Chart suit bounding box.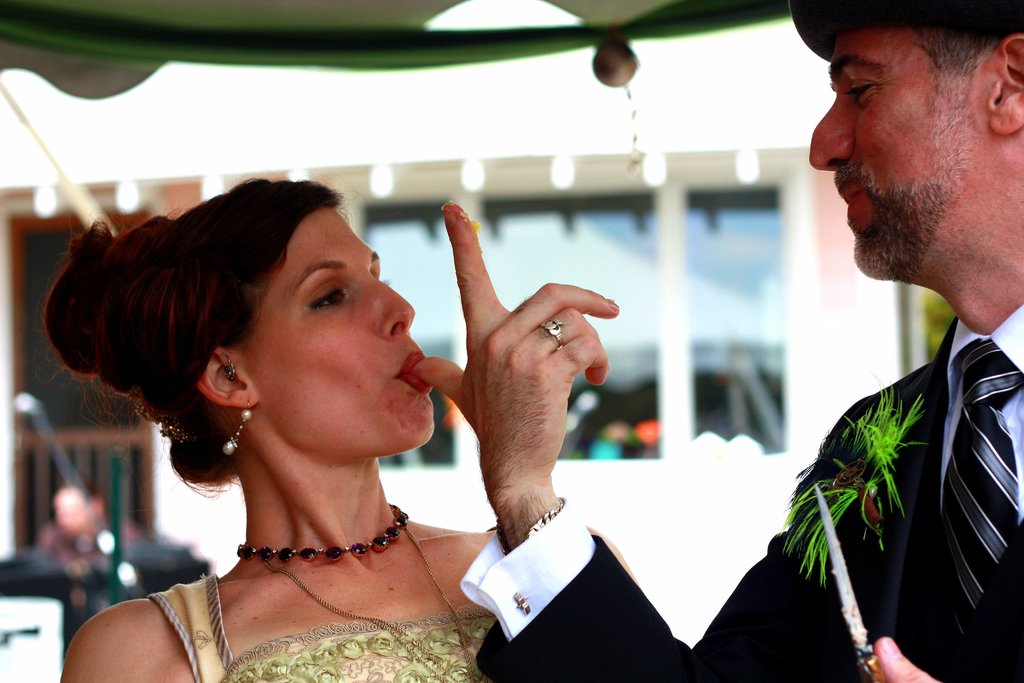
Charted: {"left": 460, "top": 305, "right": 1023, "bottom": 682}.
